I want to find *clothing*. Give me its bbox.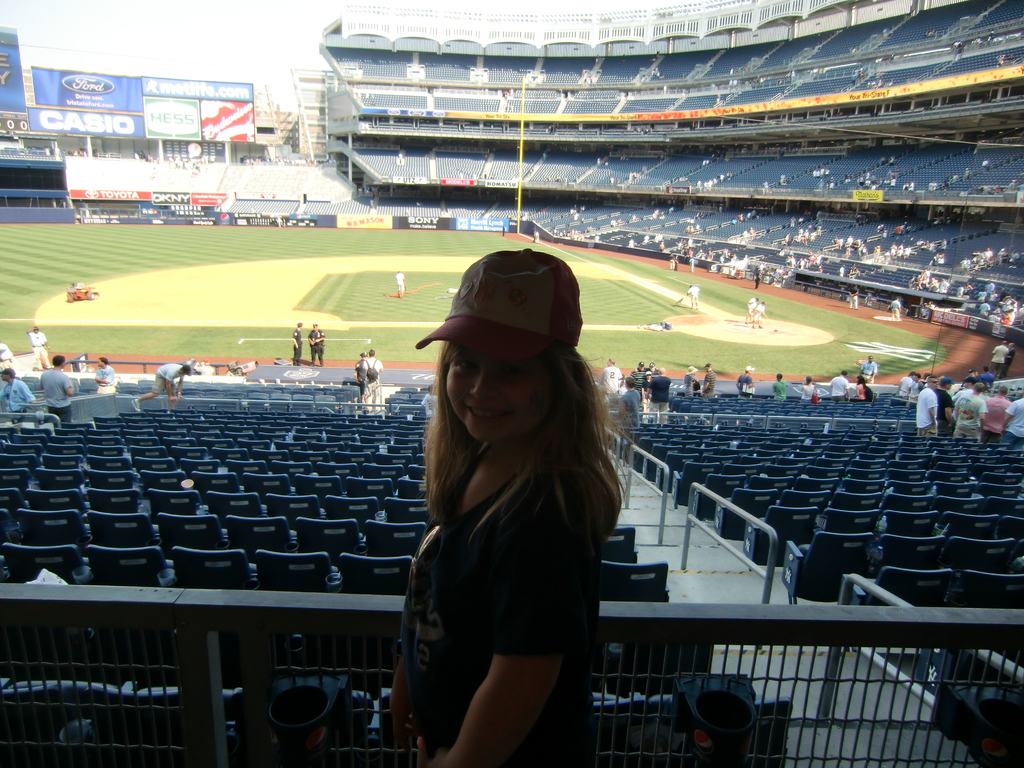
396,417,611,703.
